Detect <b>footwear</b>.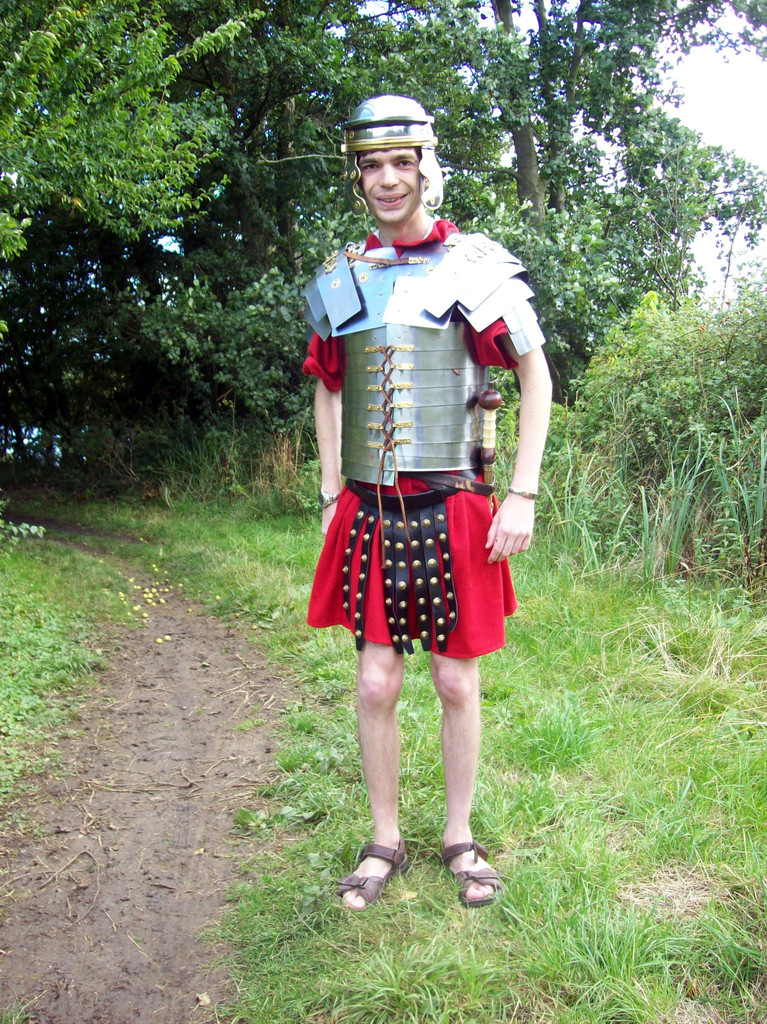
Detected at <box>352,832,424,918</box>.
